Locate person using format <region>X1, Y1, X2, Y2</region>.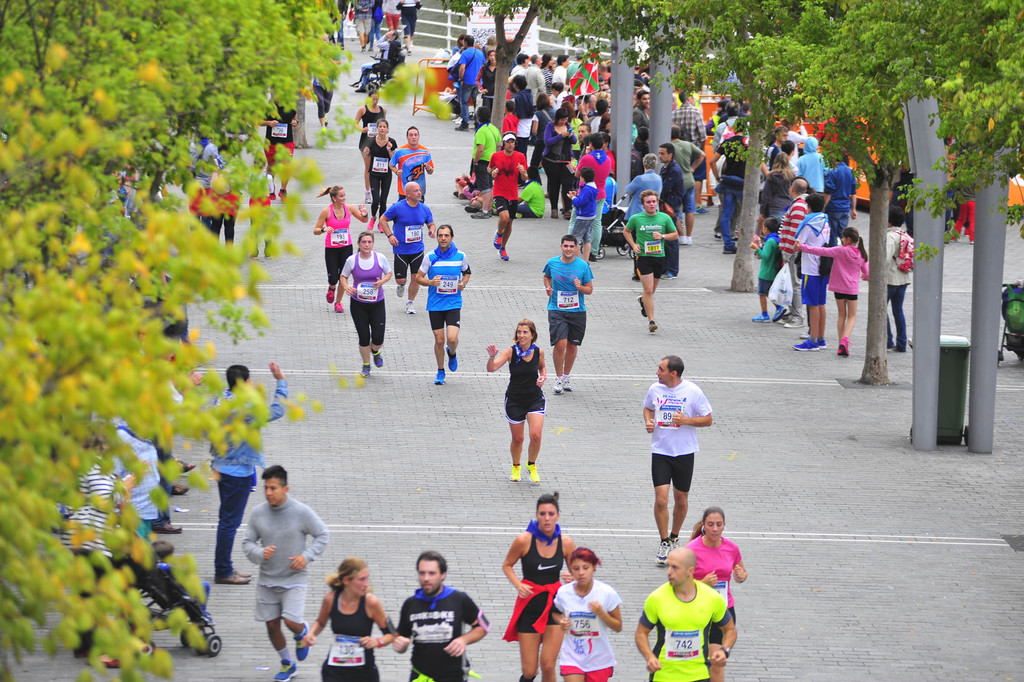
<region>381, 178, 440, 324</region>.
